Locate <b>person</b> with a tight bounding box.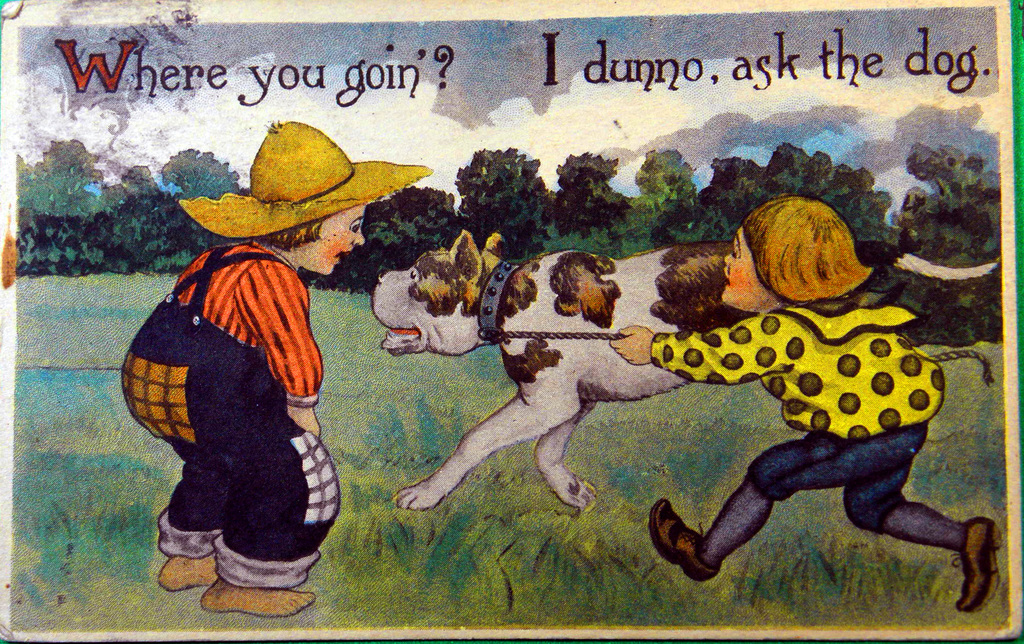
{"x1": 609, "y1": 197, "x2": 1001, "y2": 612}.
